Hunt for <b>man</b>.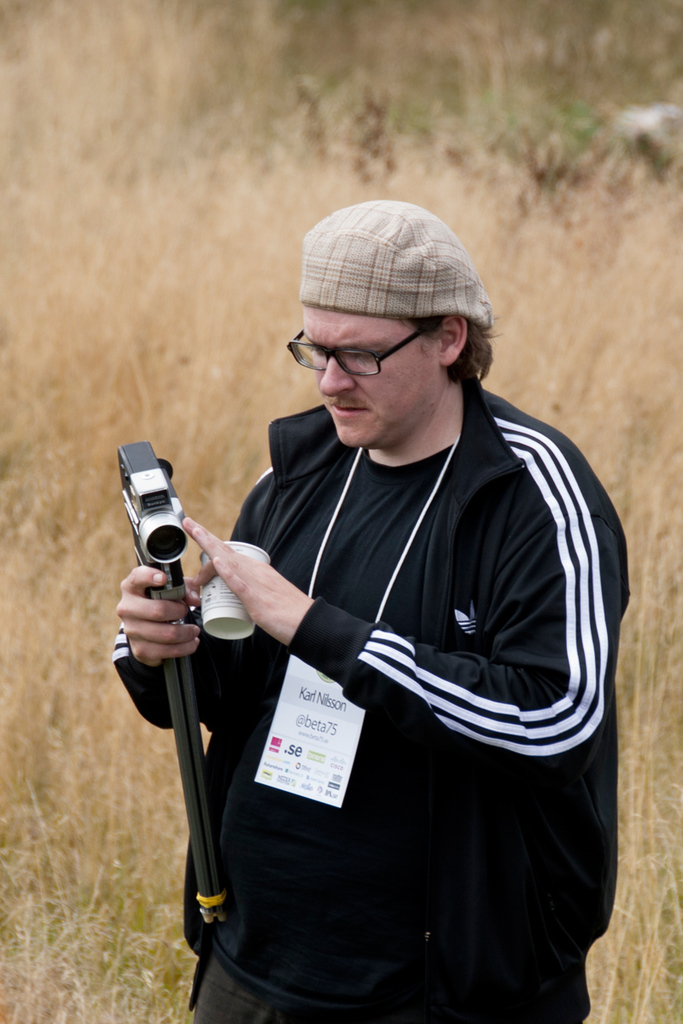
Hunted down at pyautogui.locateOnScreen(109, 192, 651, 1021).
